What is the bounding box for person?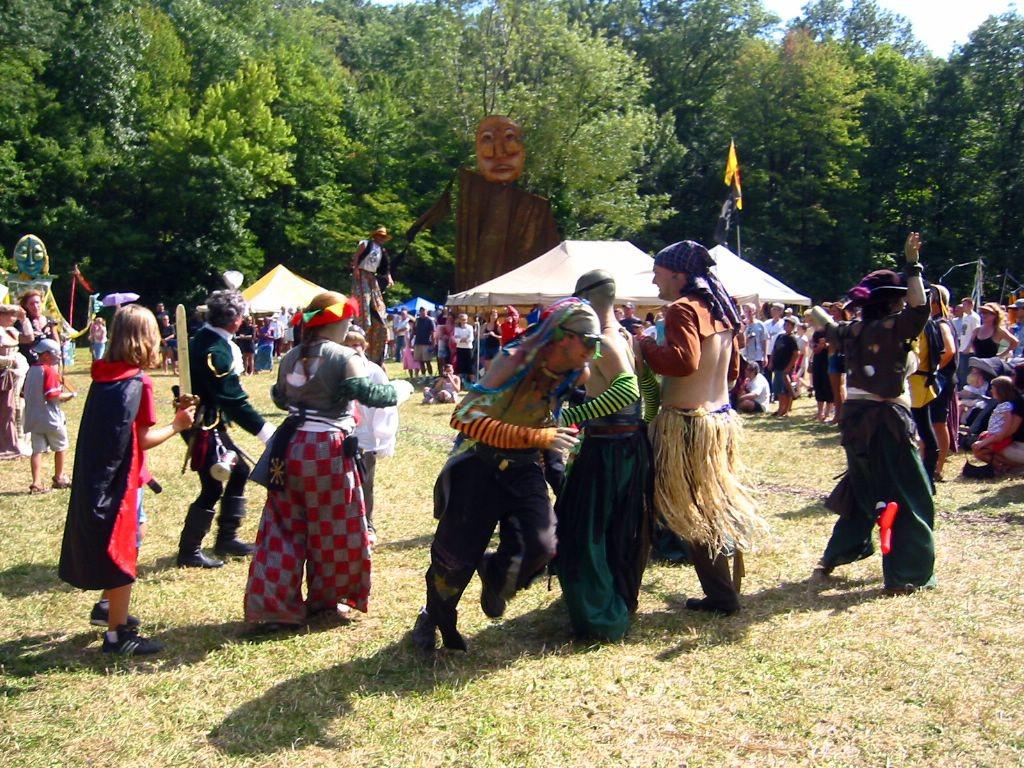
crop(353, 220, 388, 324).
